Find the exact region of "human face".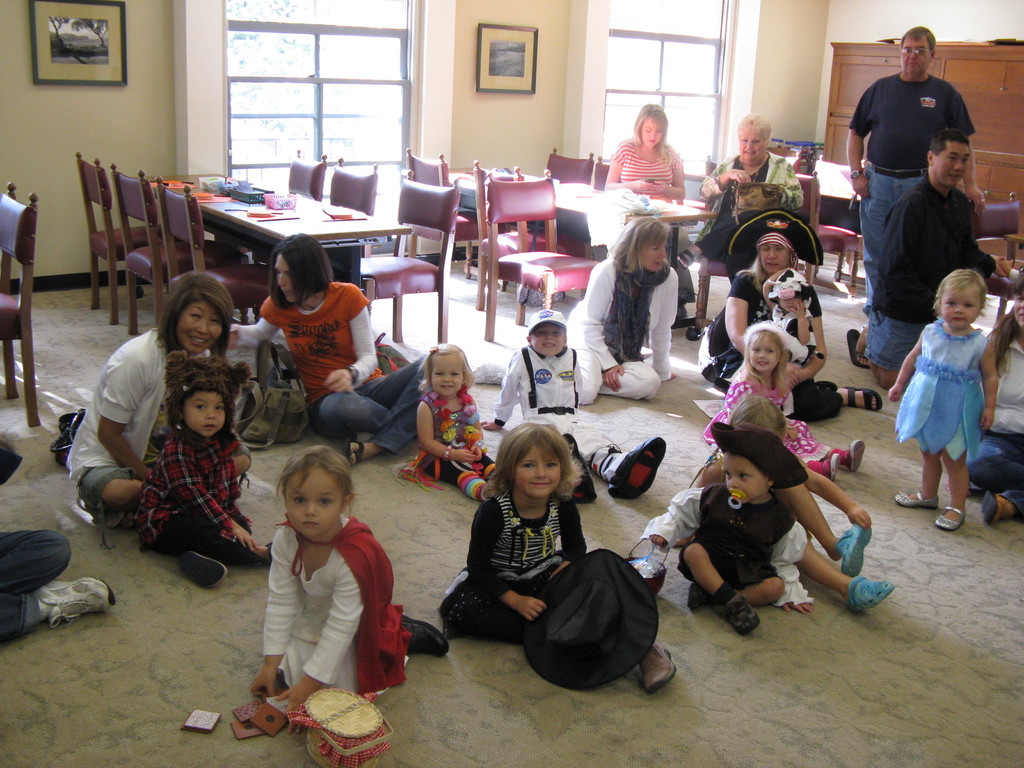
Exact region: 191:381:223:435.
